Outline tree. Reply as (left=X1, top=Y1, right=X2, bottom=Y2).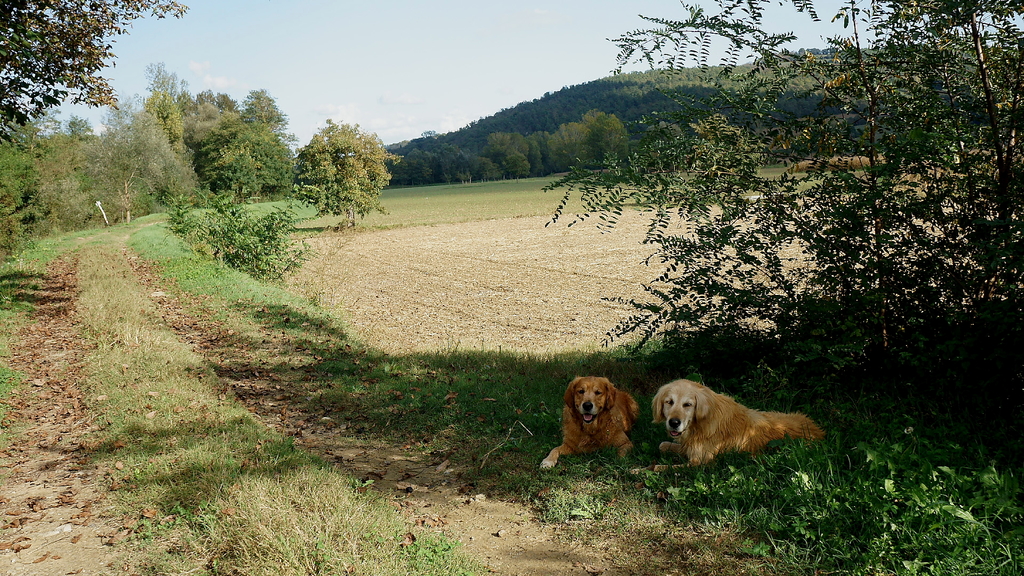
(left=0, top=0, right=184, bottom=157).
